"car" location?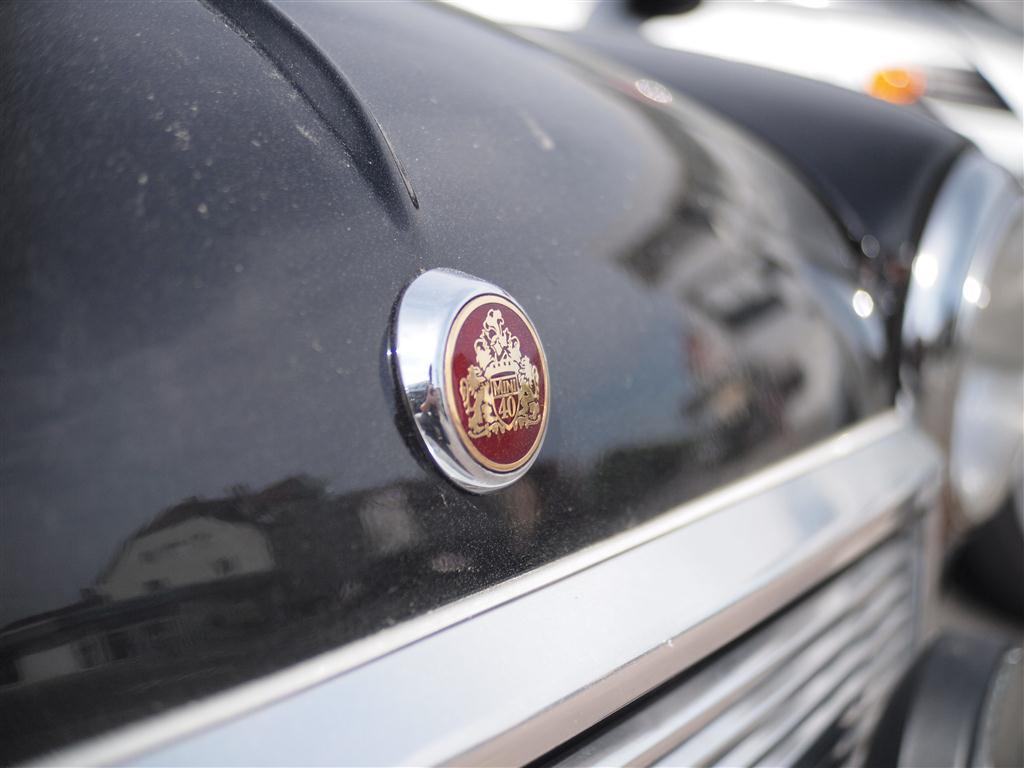
<box>0,0,1023,734</box>
